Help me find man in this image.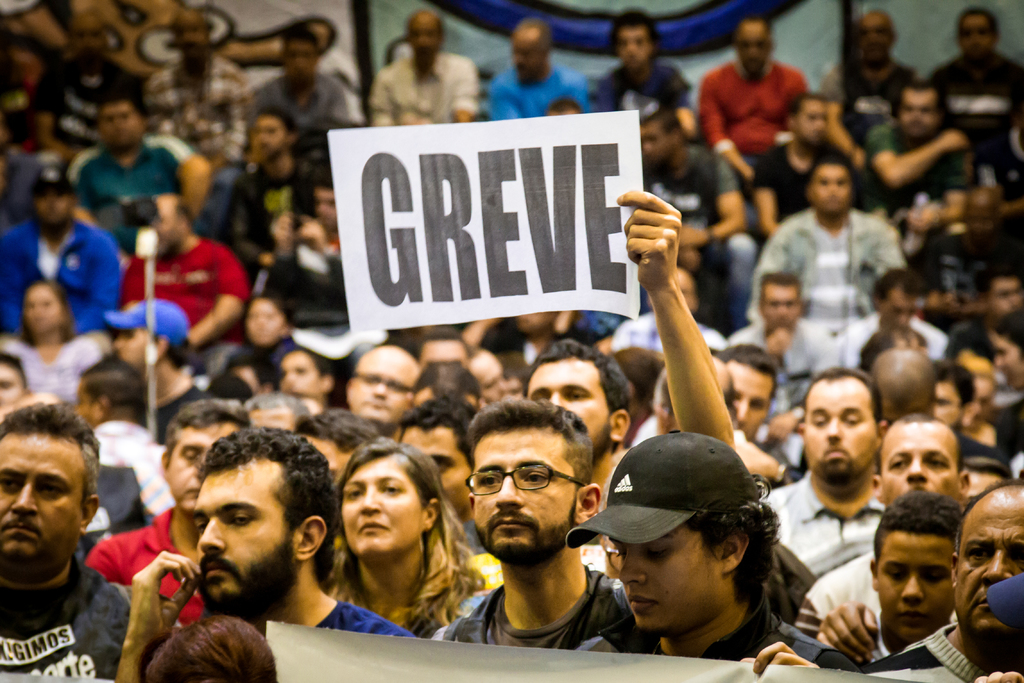
Found it: x1=701, y1=9, x2=814, y2=186.
